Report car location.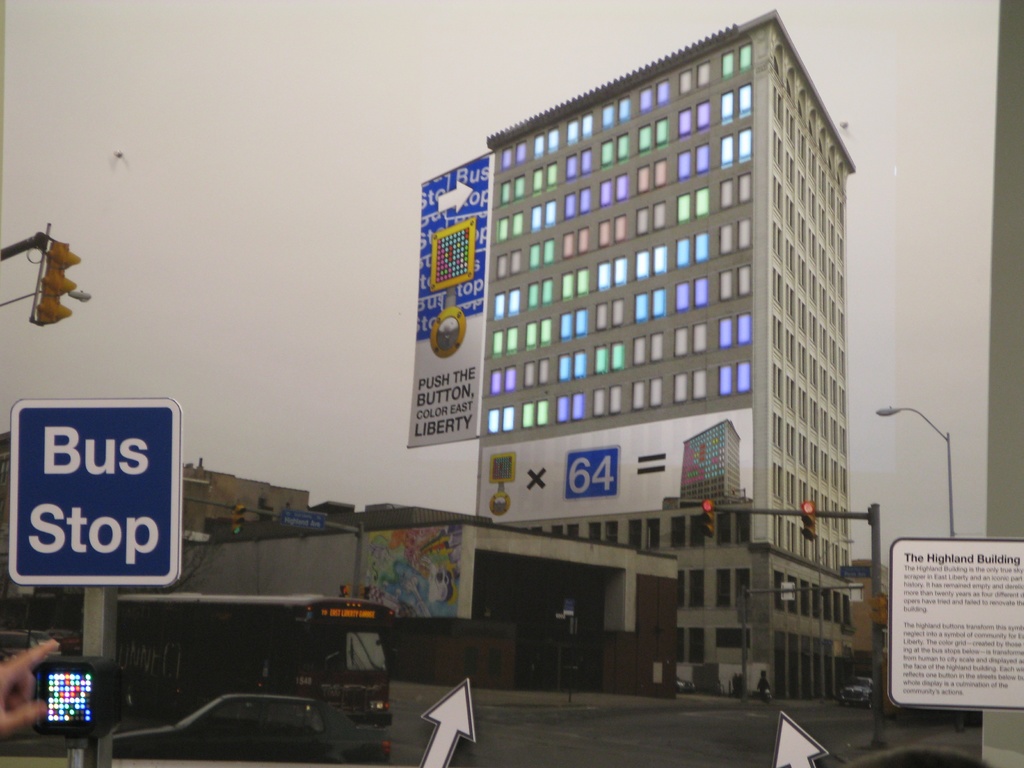
Report: BBox(837, 680, 878, 706).
